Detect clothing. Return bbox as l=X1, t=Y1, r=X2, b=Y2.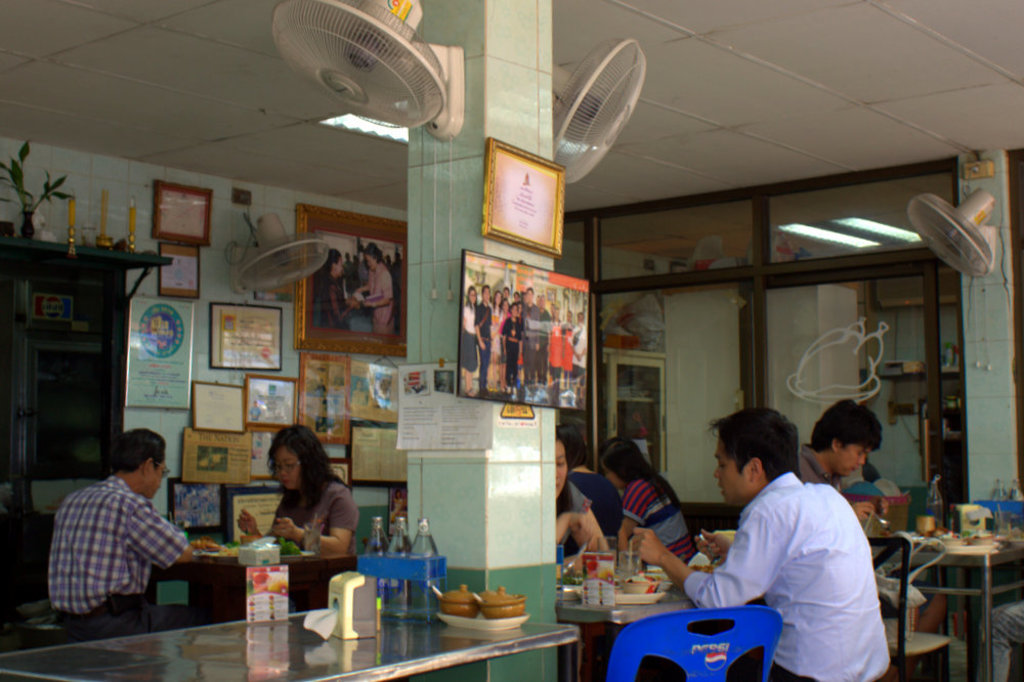
l=269, t=482, r=352, b=617.
